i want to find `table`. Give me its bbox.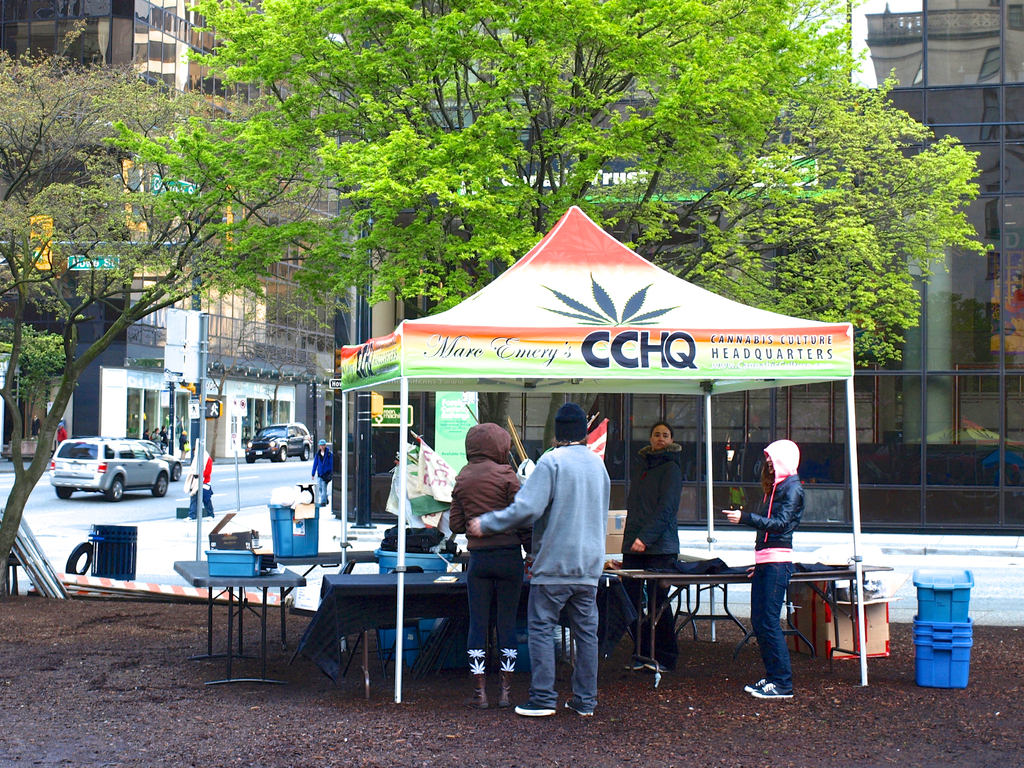
x1=170, y1=559, x2=306, y2=685.
